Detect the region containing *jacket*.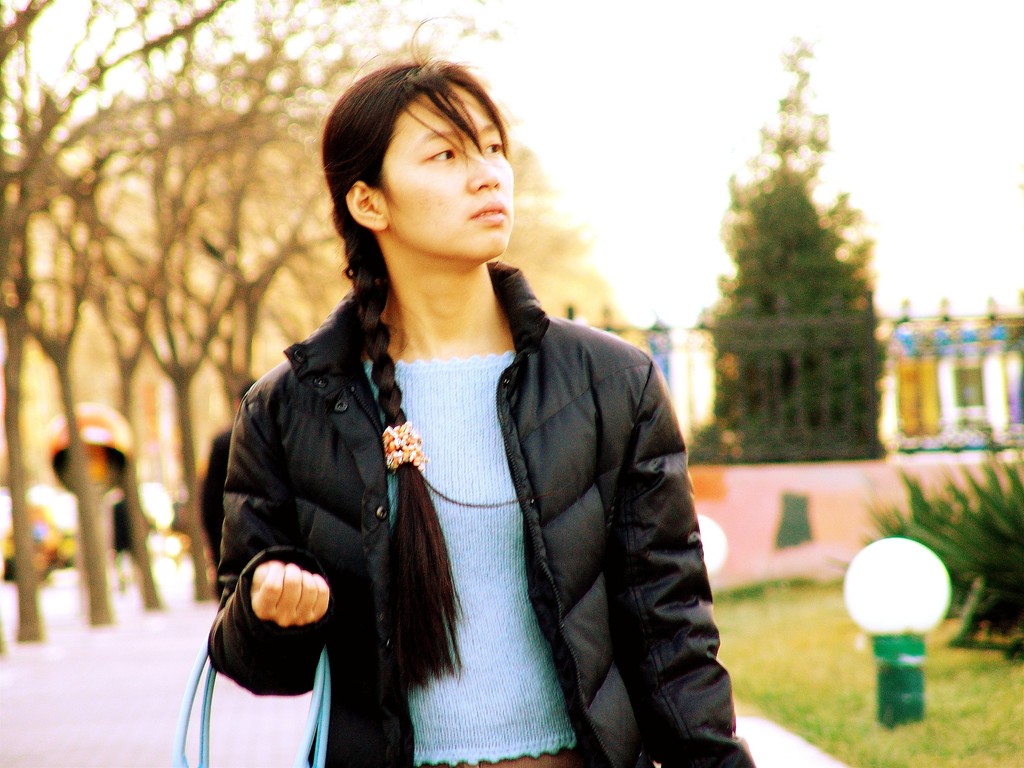
BBox(195, 161, 746, 726).
